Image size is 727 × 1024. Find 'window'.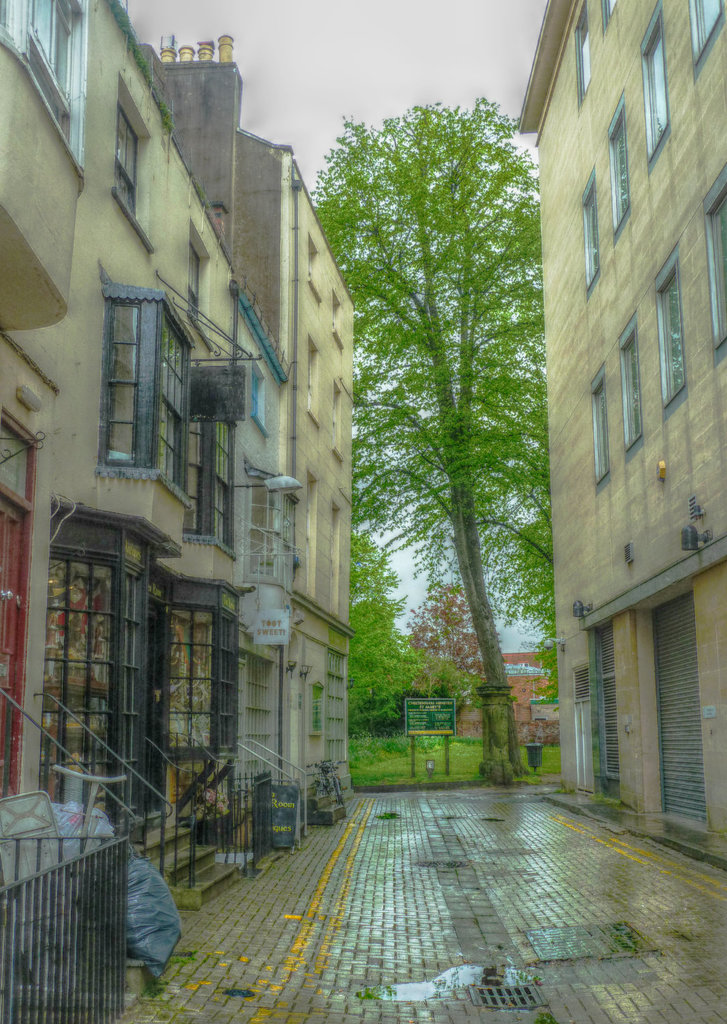
578 357 622 492.
